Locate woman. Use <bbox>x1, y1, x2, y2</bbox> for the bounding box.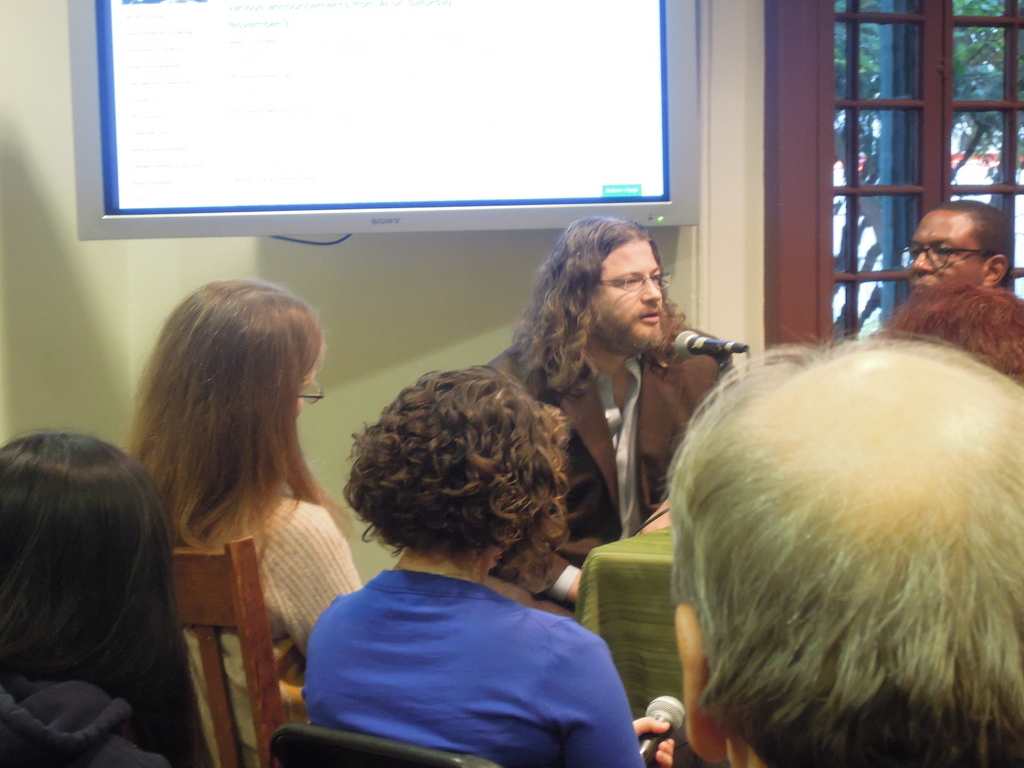
<bbox>0, 426, 232, 767</bbox>.
